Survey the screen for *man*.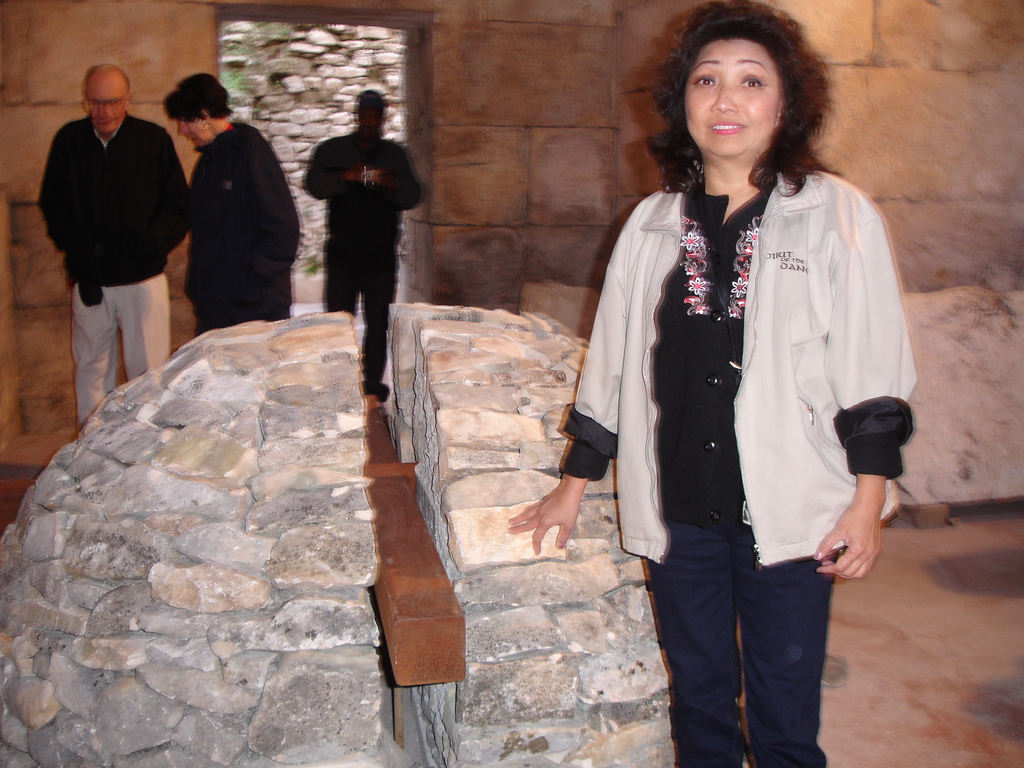
Survey found: 302/89/425/405.
